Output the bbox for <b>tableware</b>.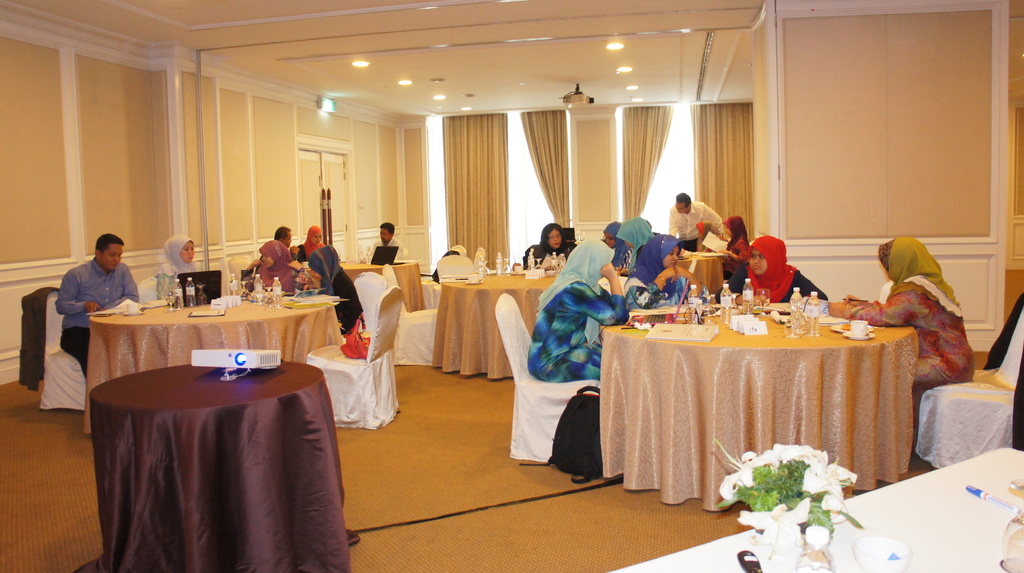
{"x1": 851, "y1": 319, "x2": 867, "y2": 335}.
